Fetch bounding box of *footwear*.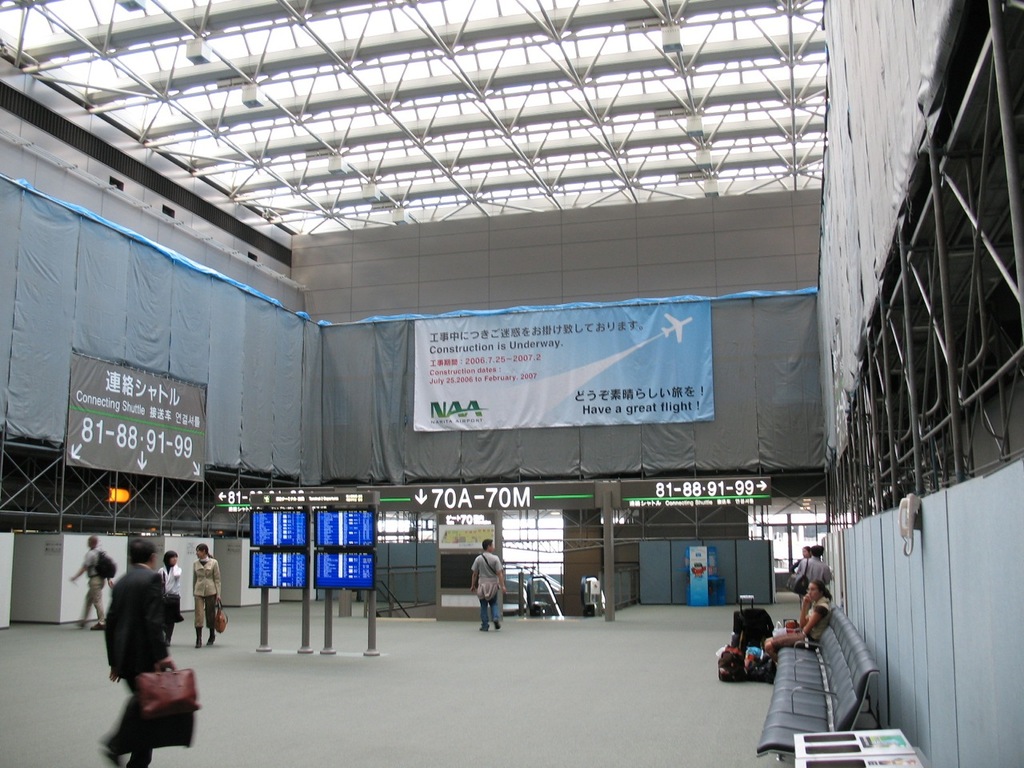
Bbox: box(491, 618, 499, 626).
